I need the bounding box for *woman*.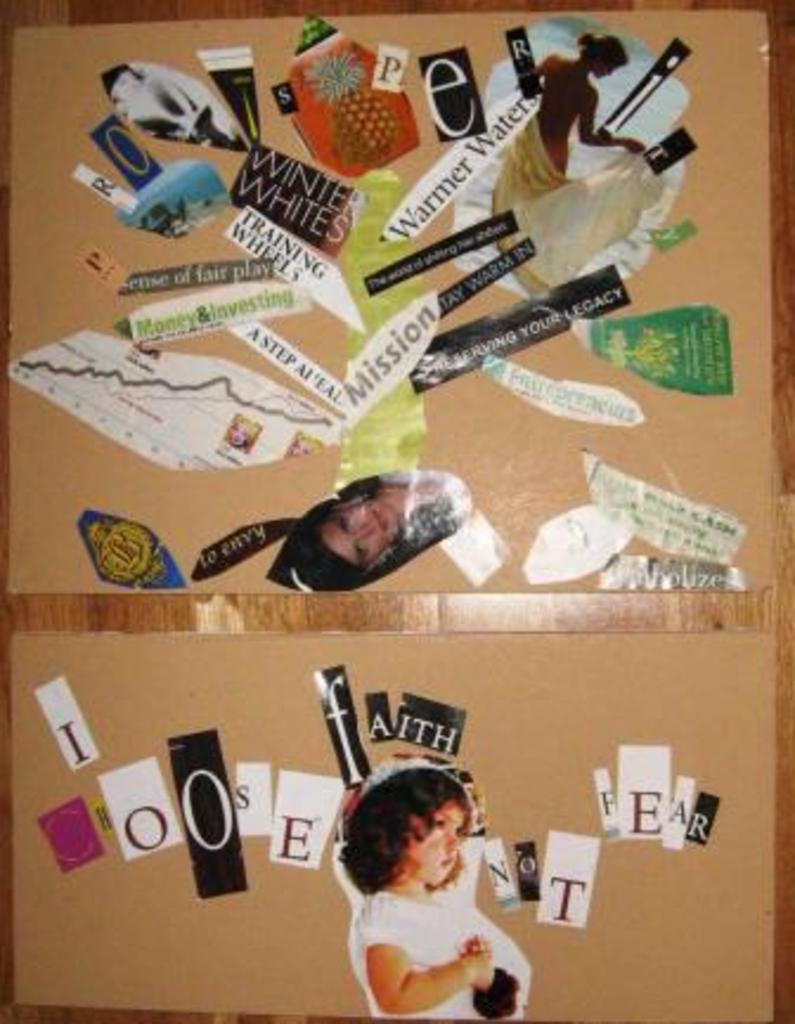
Here it is: locate(495, 24, 646, 241).
